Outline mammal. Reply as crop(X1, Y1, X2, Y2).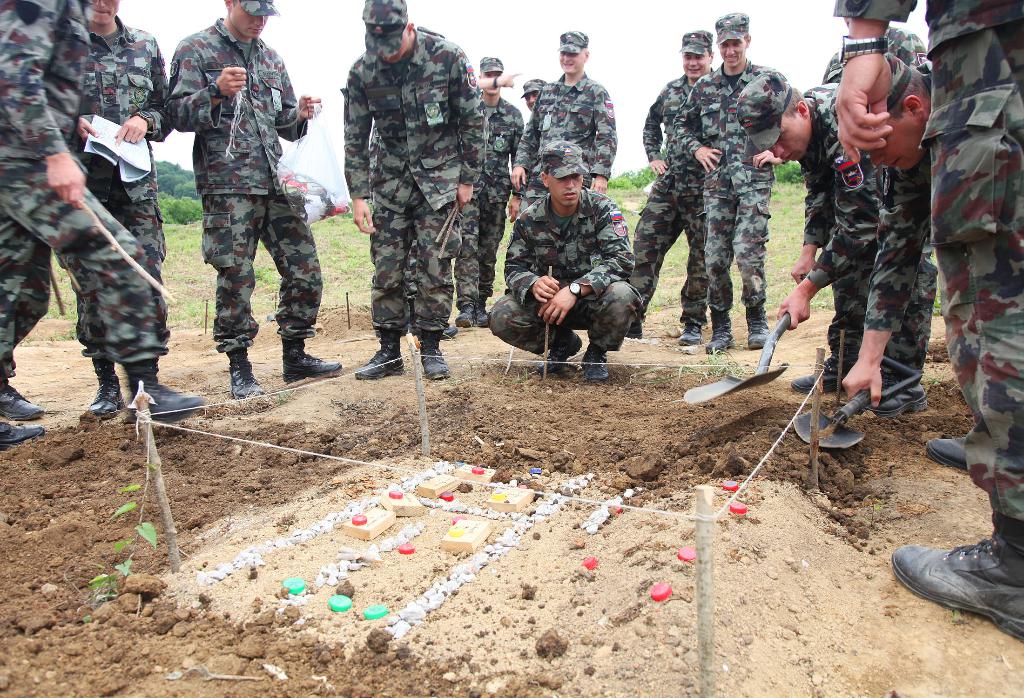
crop(340, 0, 486, 382).
